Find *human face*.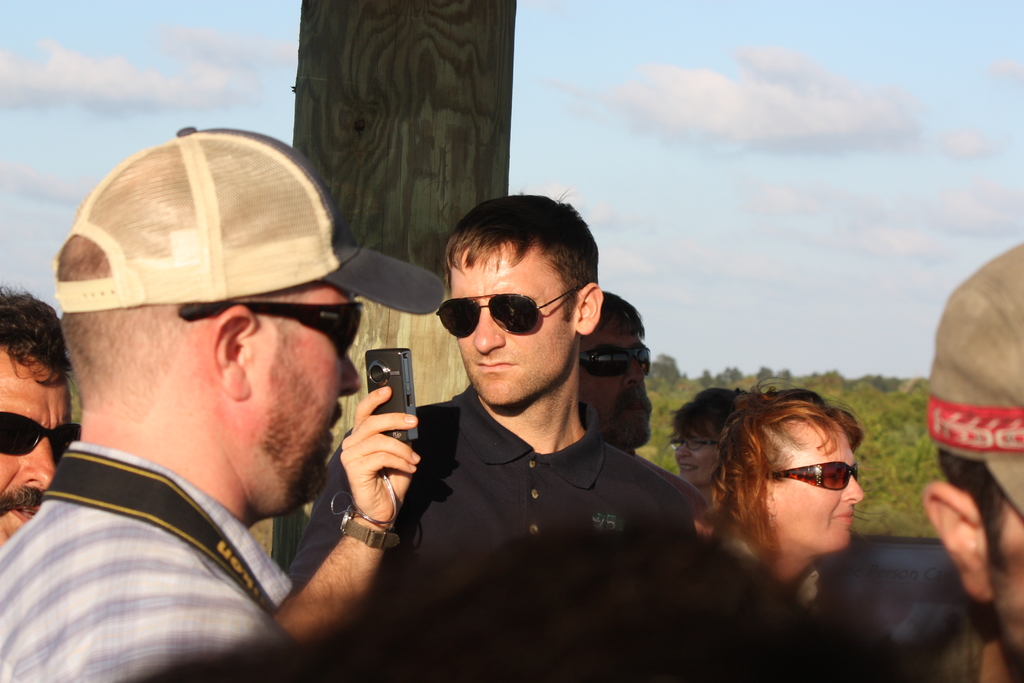
box=[250, 281, 360, 514].
